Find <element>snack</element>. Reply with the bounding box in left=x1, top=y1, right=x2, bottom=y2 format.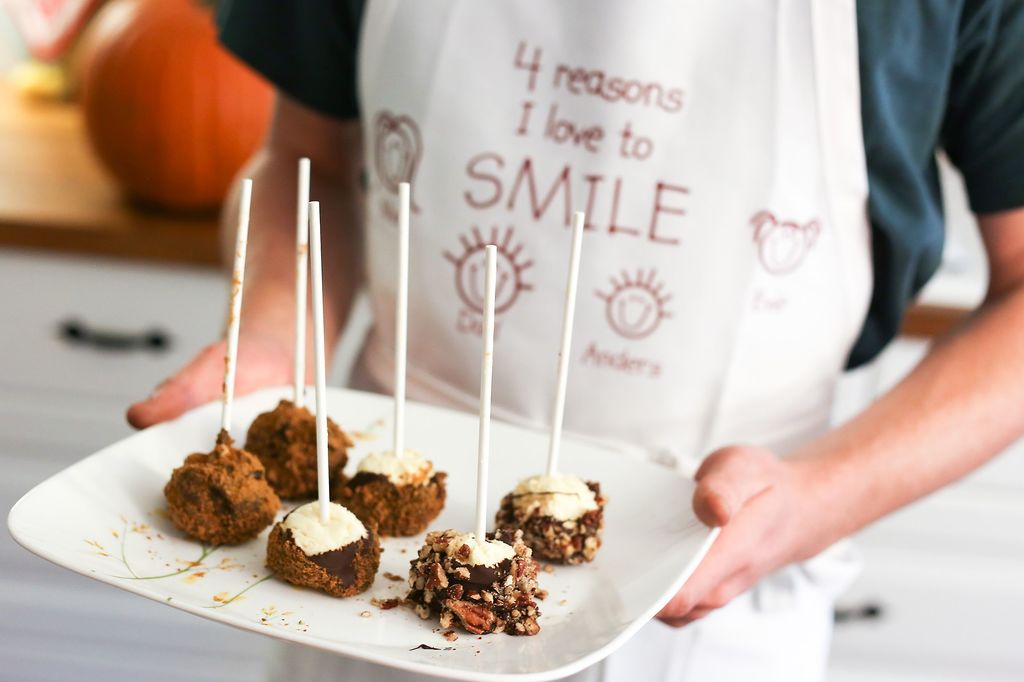
left=397, top=518, right=544, bottom=640.
